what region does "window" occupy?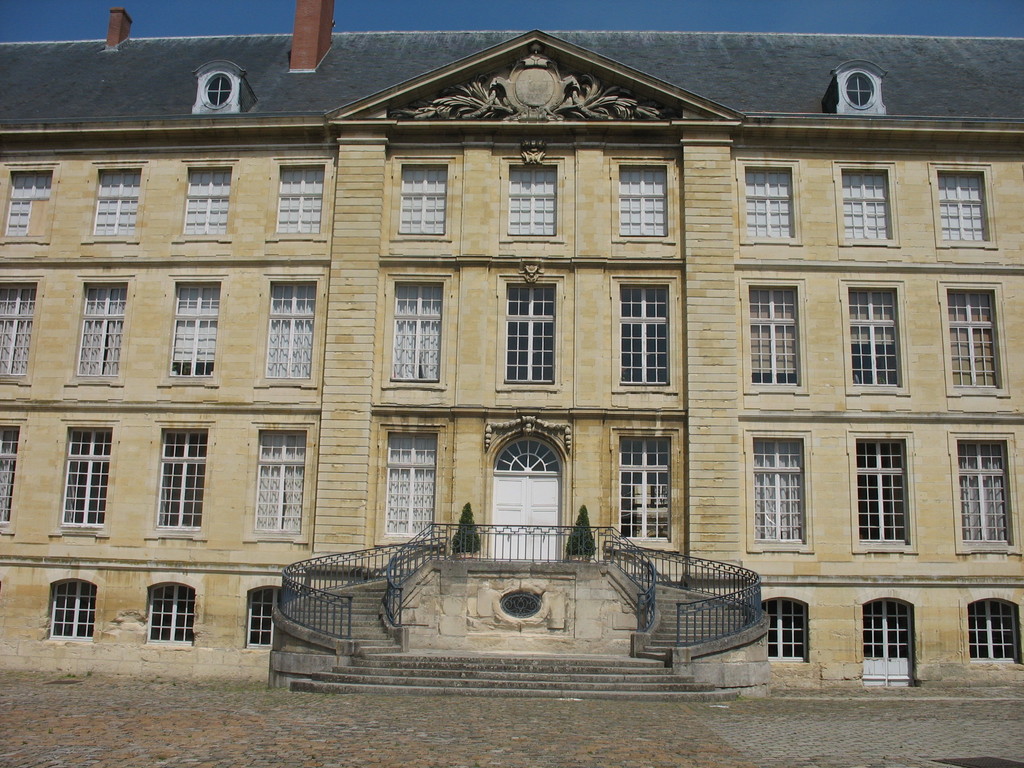
select_region(943, 279, 1009, 404).
